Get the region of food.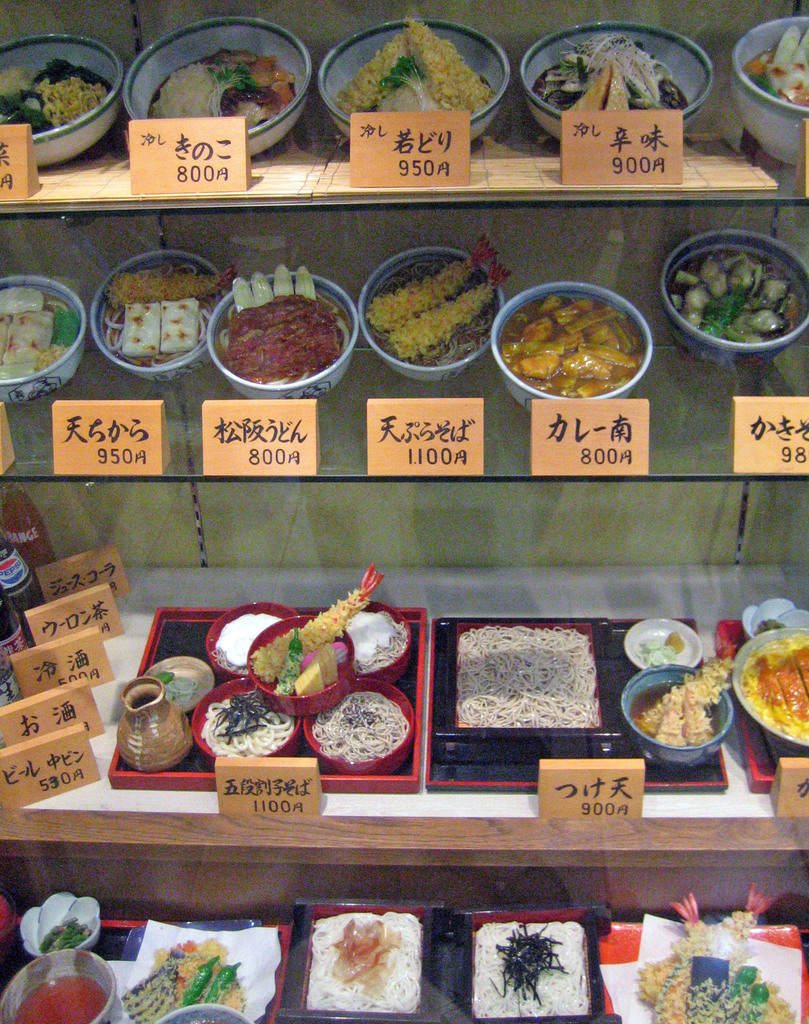
[left=147, top=51, right=294, bottom=126].
